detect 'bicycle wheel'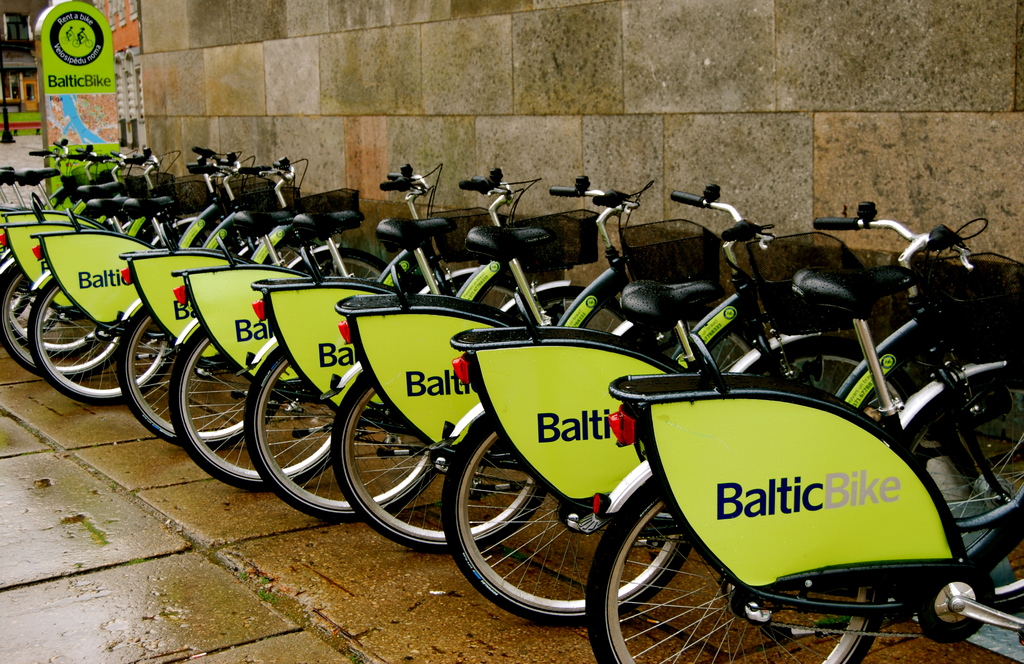
<box>0,271,109,383</box>
